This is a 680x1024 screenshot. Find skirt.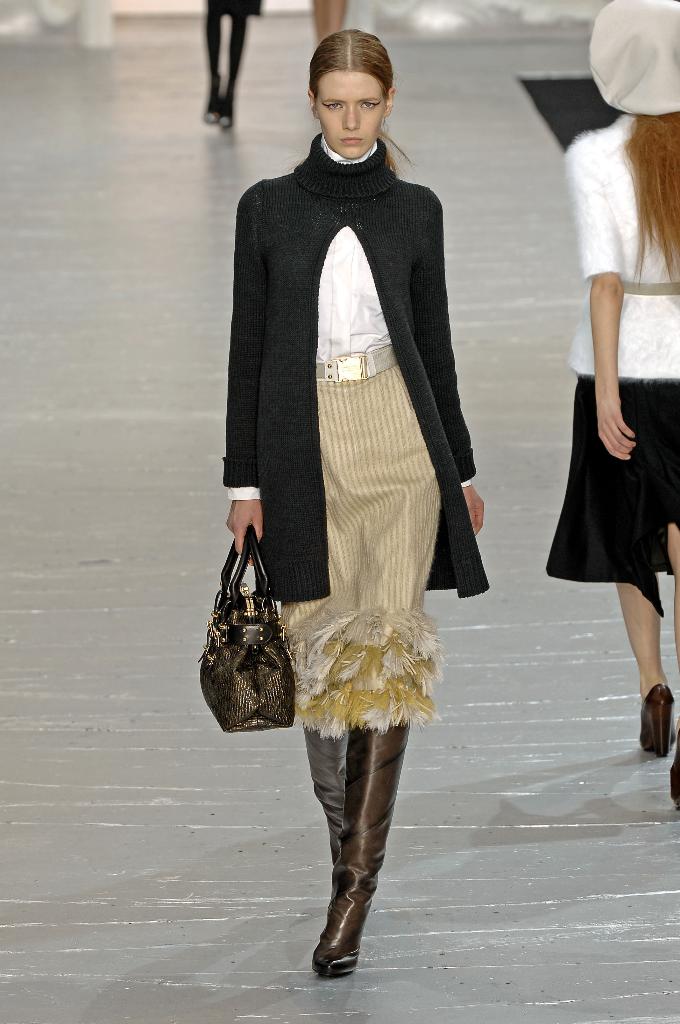
Bounding box: (left=542, top=371, right=679, bottom=616).
